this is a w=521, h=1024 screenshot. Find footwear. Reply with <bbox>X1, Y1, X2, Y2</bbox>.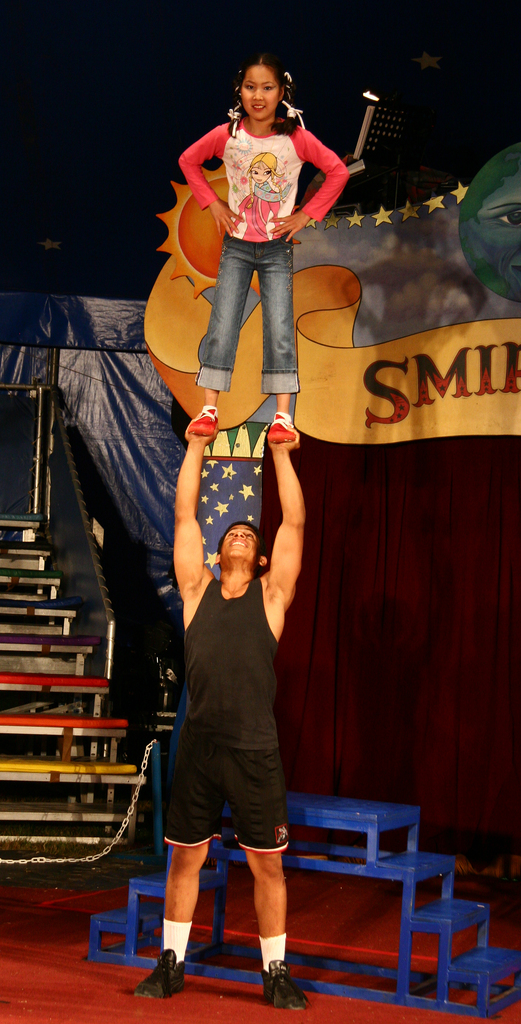
<bbox>260, 952, 313, 1012</bbox>.
